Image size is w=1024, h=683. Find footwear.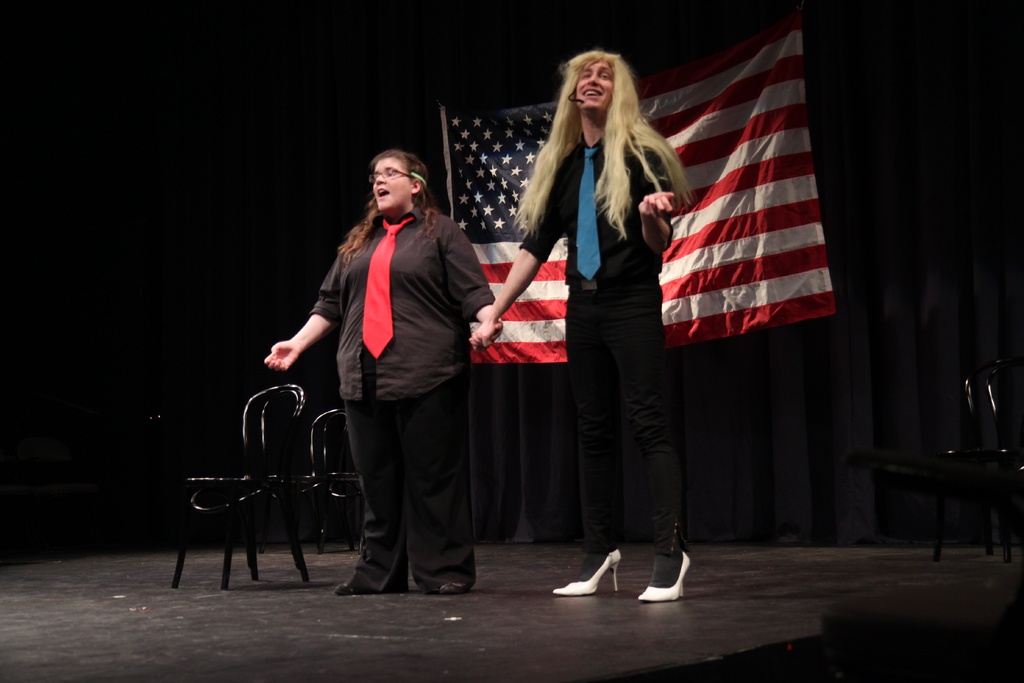
552,548,626,594.
